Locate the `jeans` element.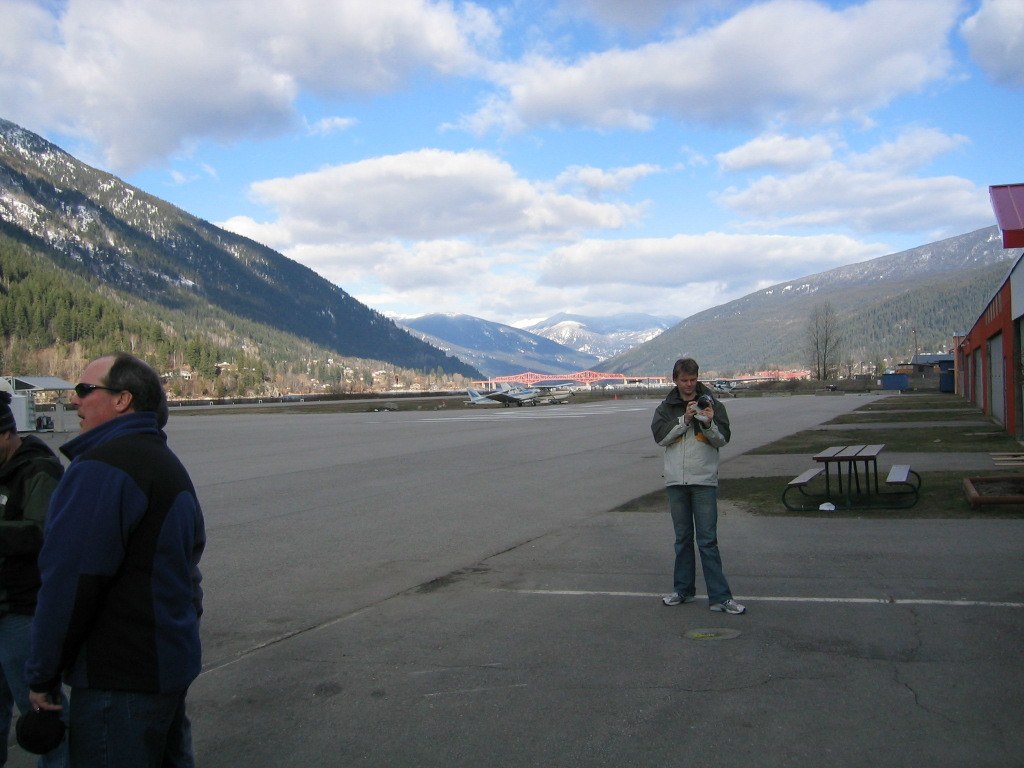
Element bbox: [72,699,184,767].
